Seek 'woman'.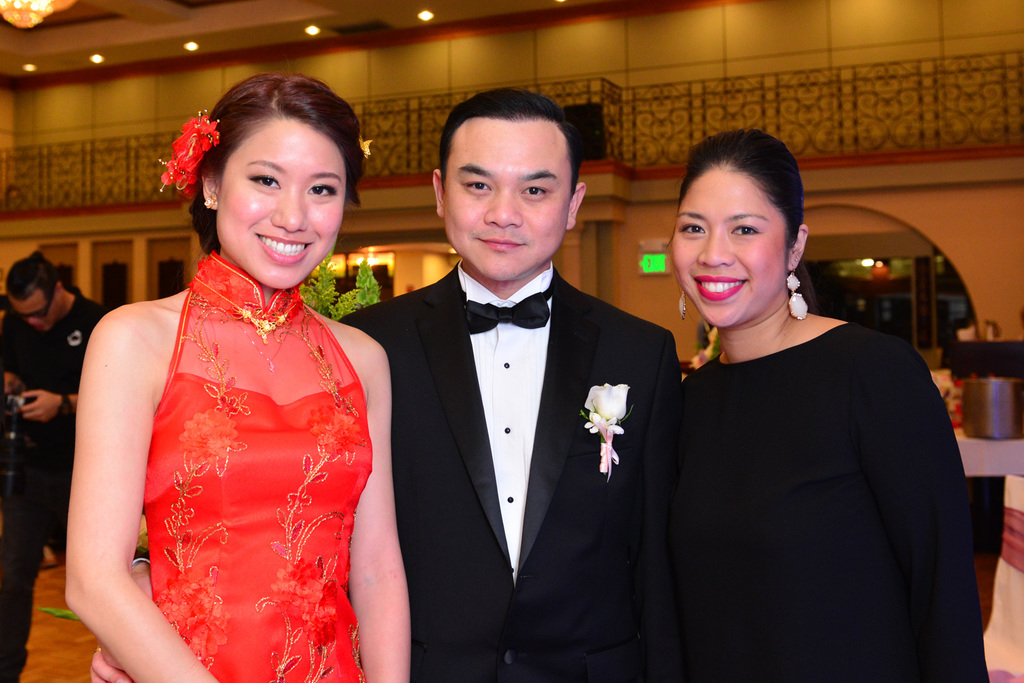
bbox=[64, 73, 413, 674].
